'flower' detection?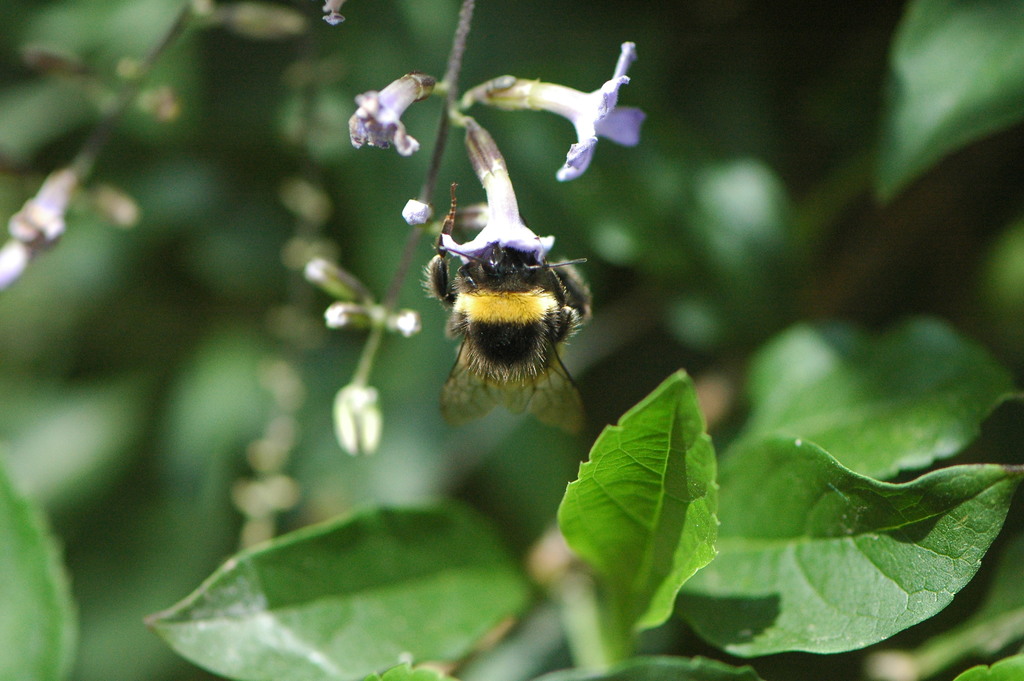
select_region(304, 256, 360, 299)
